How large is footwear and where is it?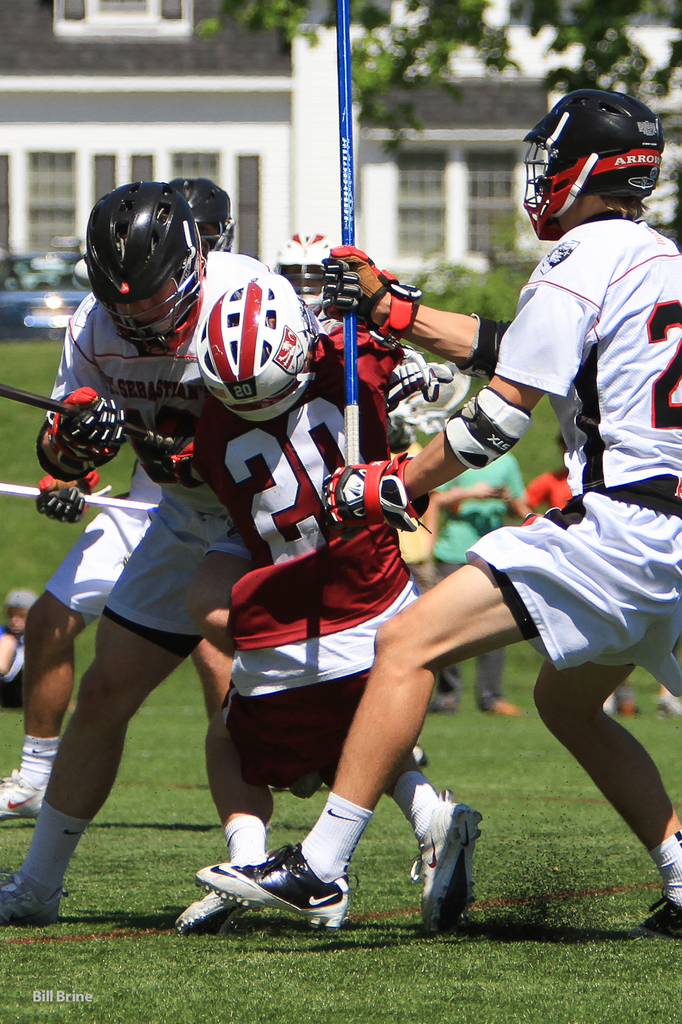
Bounding box: <region>616, 696, 640, 720</region>.
